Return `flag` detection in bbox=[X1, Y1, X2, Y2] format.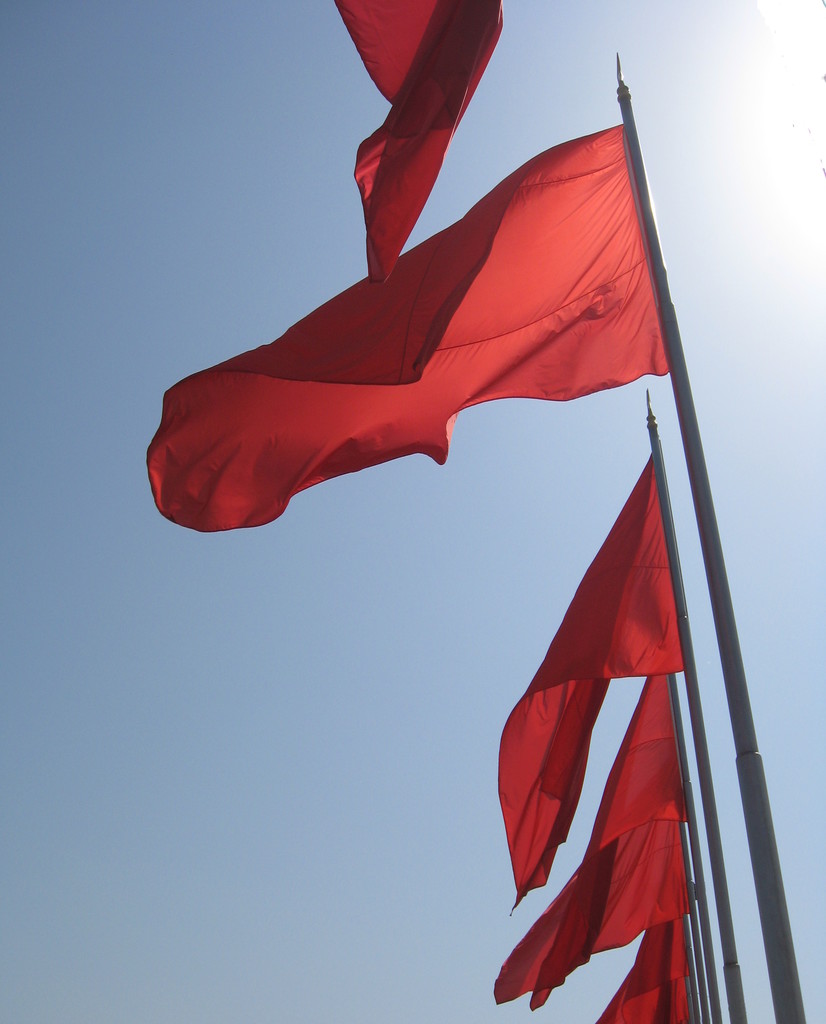
bbox=[142, 125, 668, 532].
